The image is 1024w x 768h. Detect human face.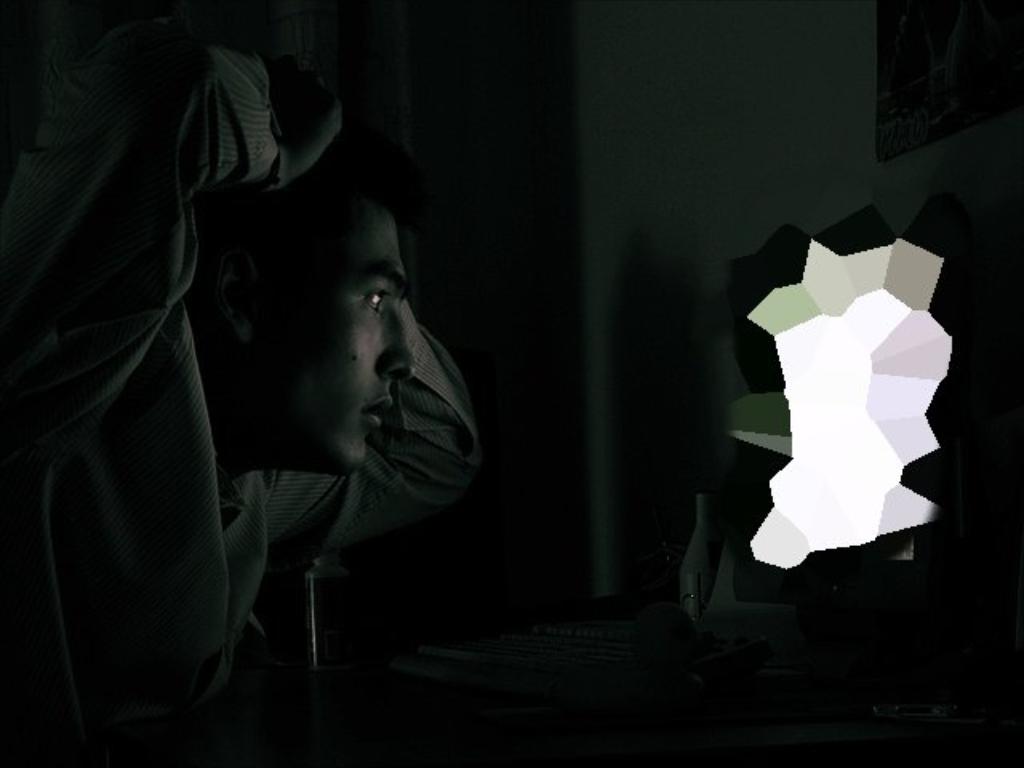
Detection: [x1=237, y1=202, x2=413, y2=480].
